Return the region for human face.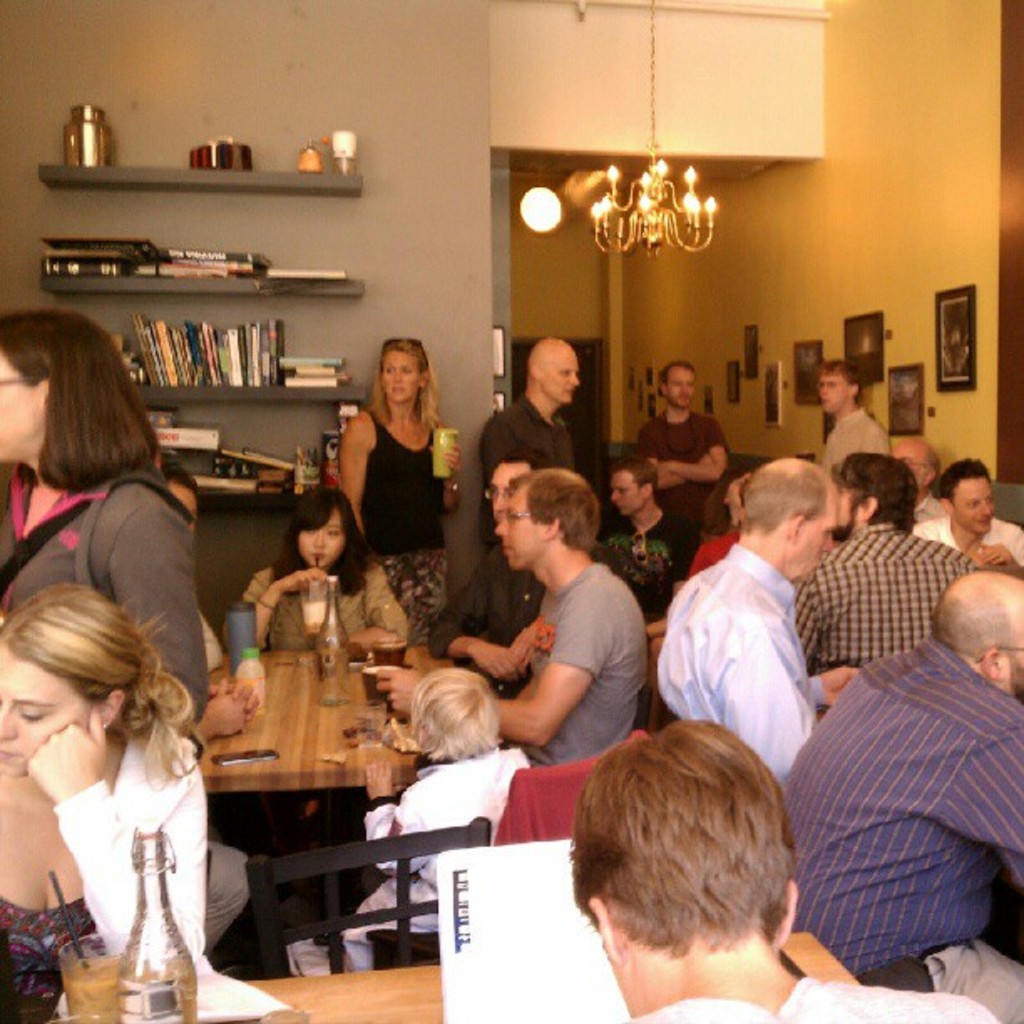
[x1=0, y1=351, x2=40, y2=460].
